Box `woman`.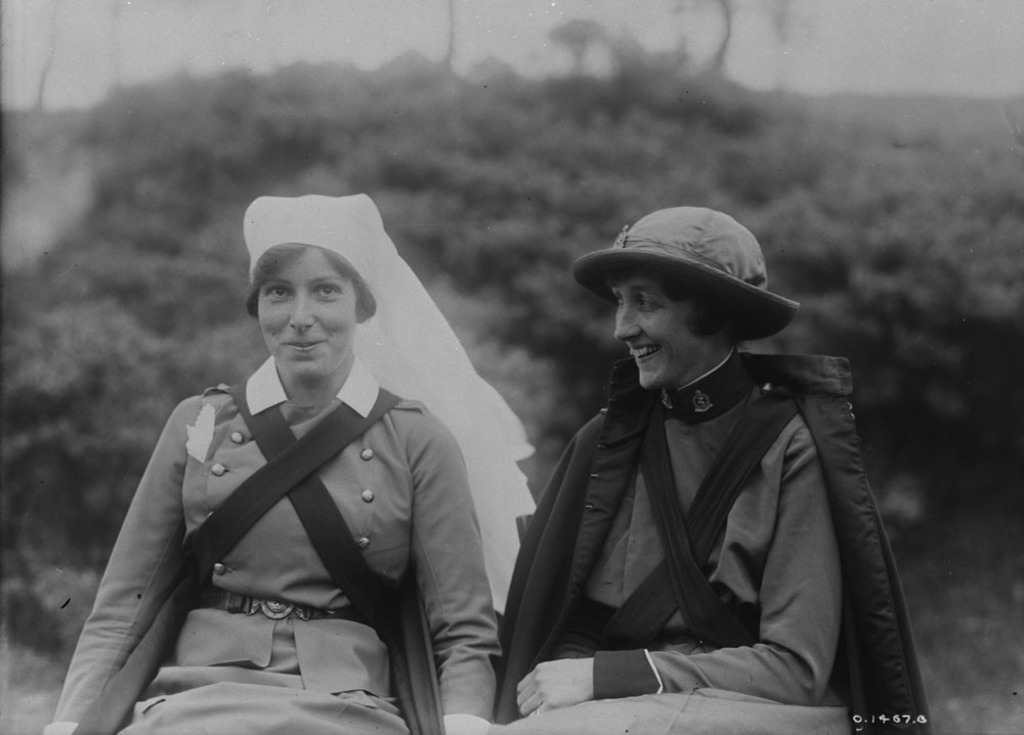
x1=483, y1=176, x2=900, y2=734.
